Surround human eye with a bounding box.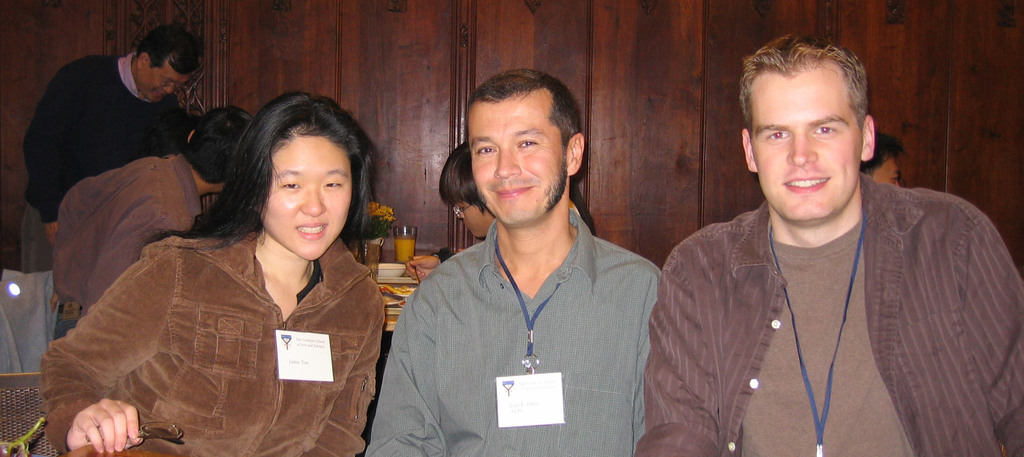
[279,179,300,190].
